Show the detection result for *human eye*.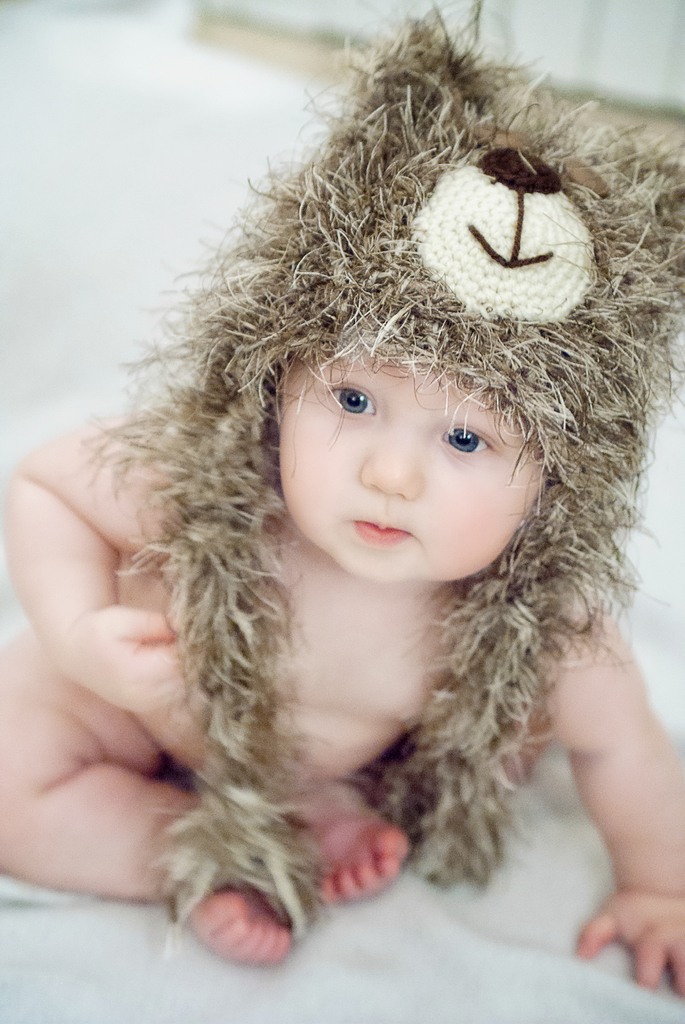
309,367,405,431.
